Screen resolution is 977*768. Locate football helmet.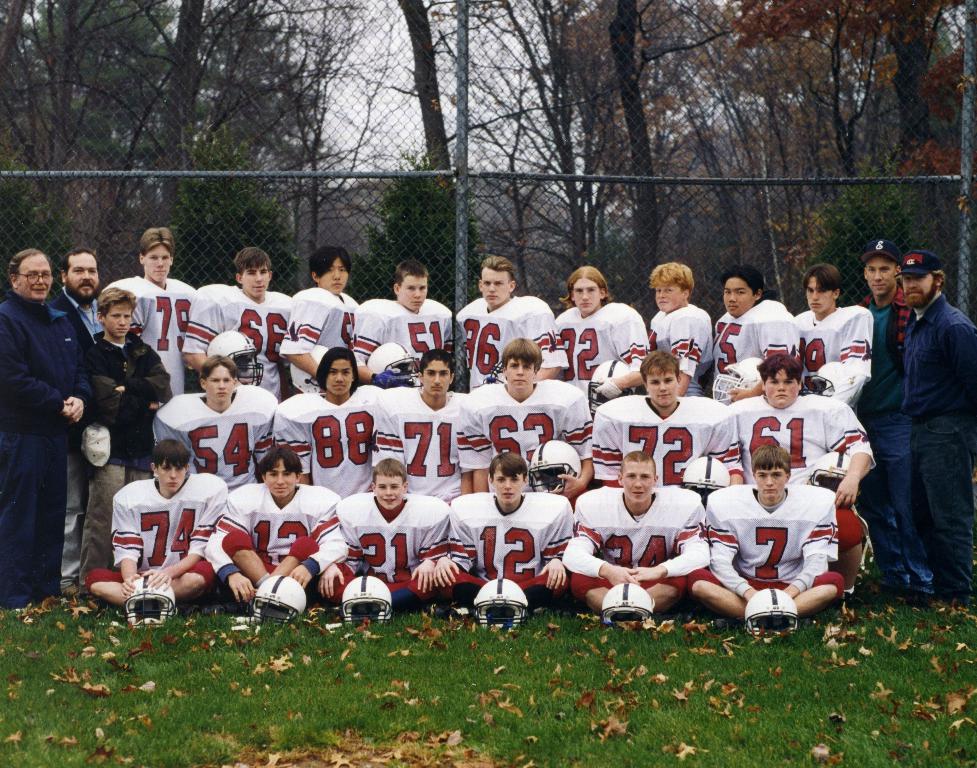
box(200, 328, 263, 388).
